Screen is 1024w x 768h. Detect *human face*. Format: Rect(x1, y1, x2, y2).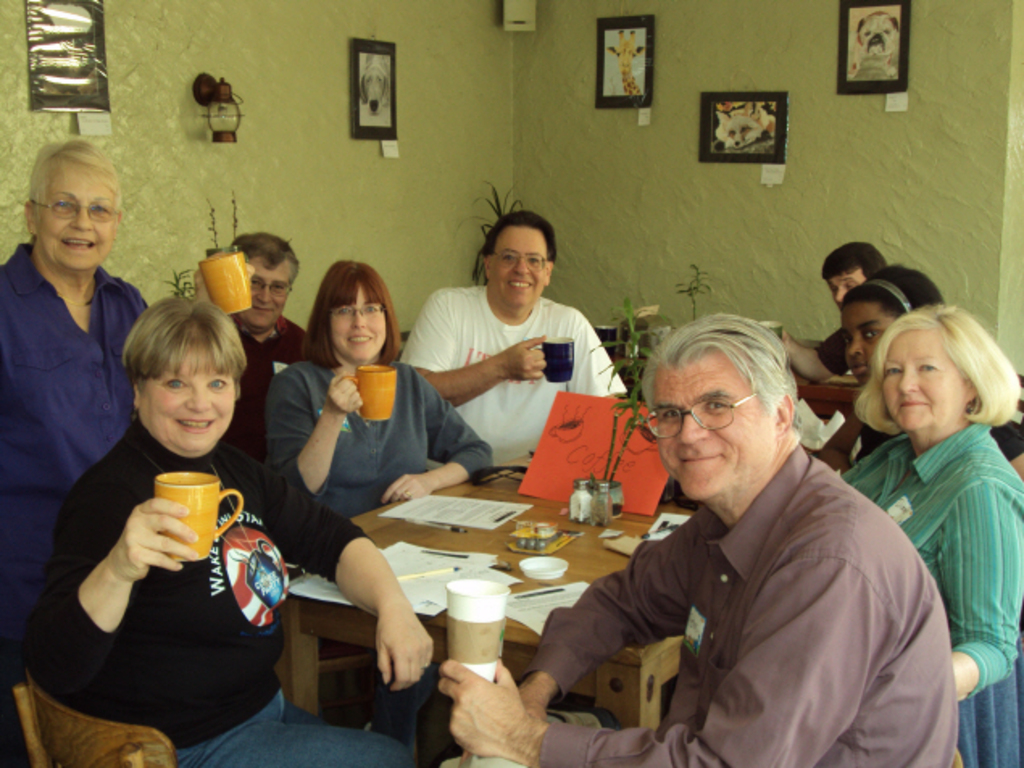
Rect(485, 227, 548, 307).
